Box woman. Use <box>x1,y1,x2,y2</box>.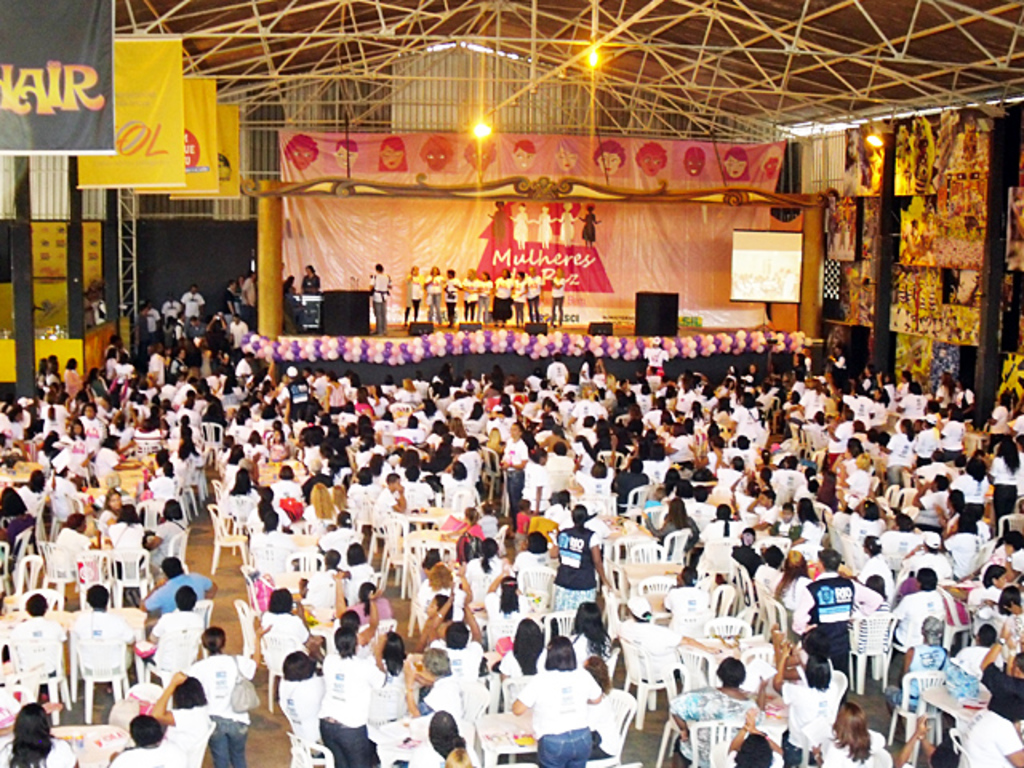
<box>246,486,286,531</box>.
